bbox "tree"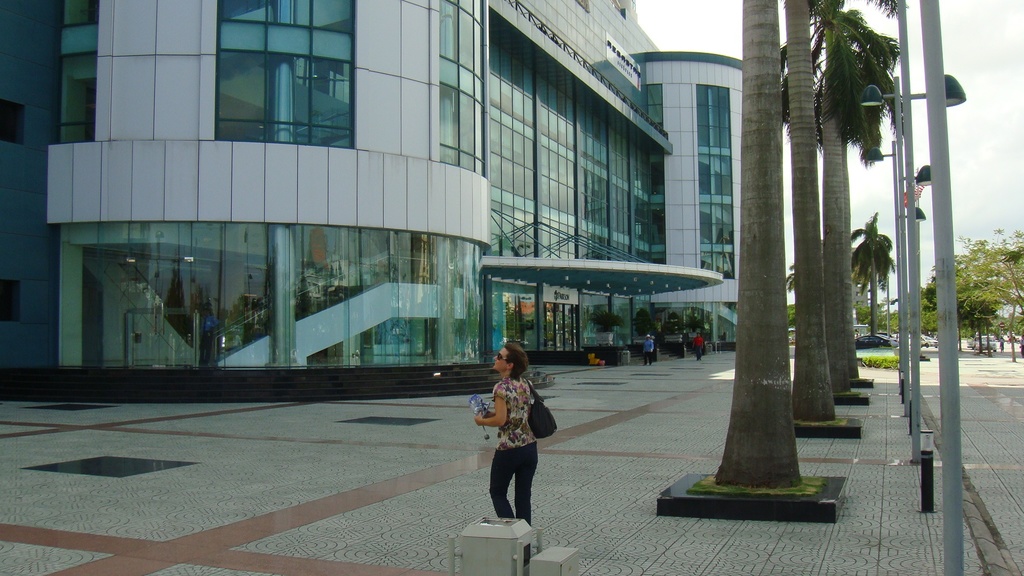
(713,0,804,488)
